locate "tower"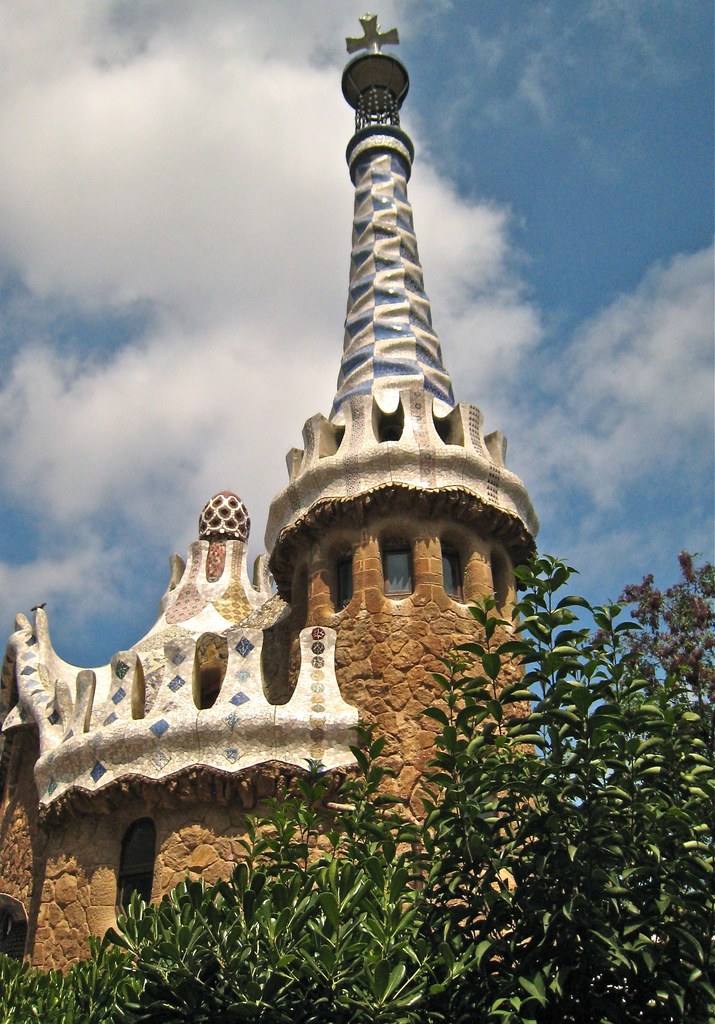
243,52,555,642
